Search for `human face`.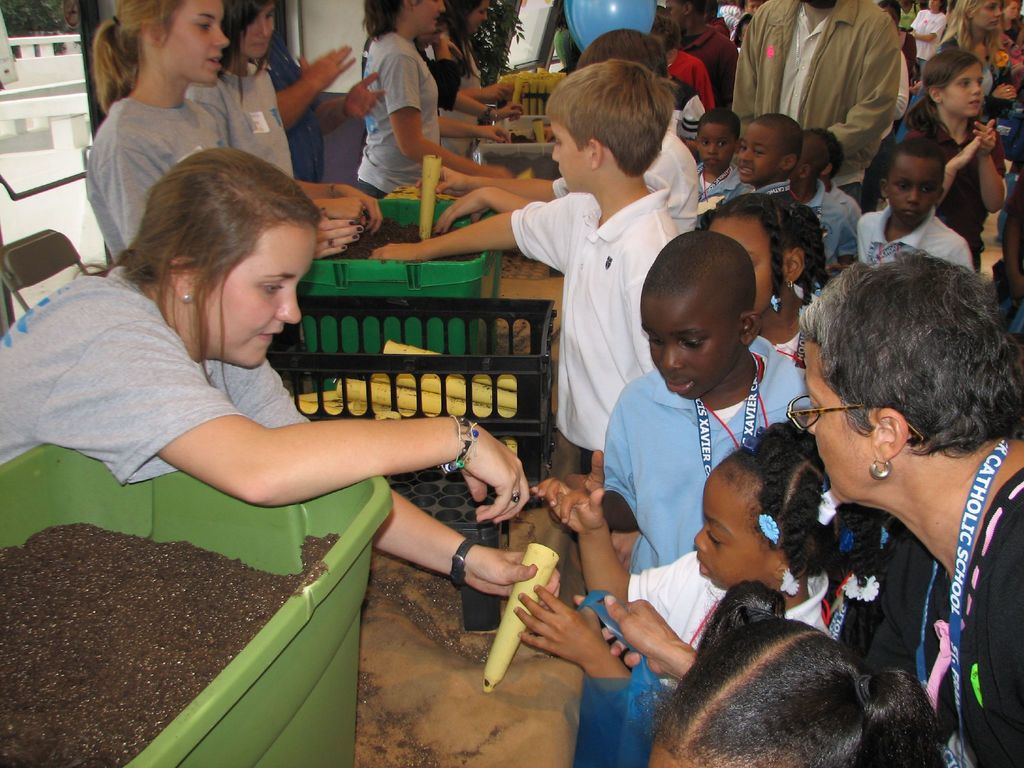
Found at [left=695, top=472, right=771, bottom=580].
